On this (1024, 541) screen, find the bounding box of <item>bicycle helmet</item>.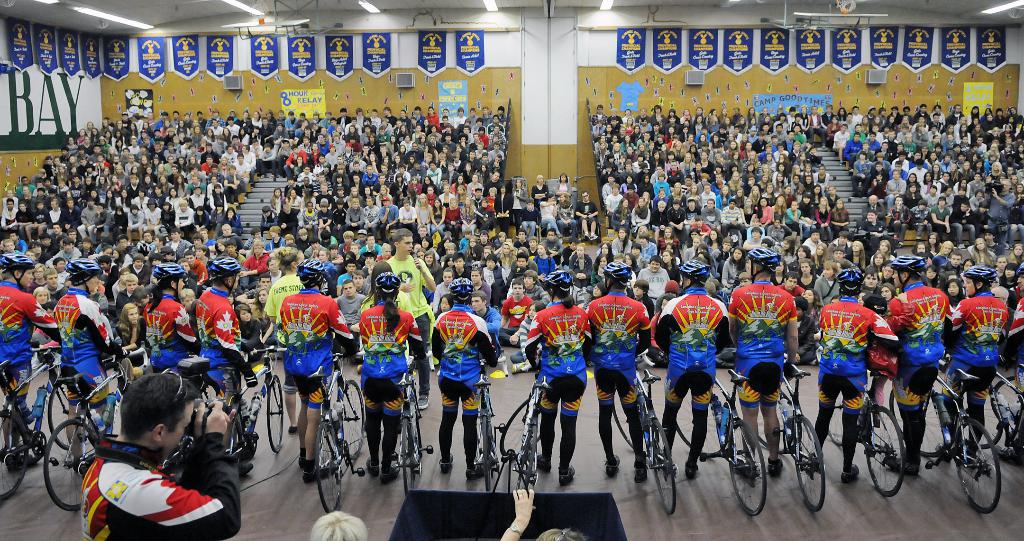
Bounding box: {"left": 0, "top": 251, "right": 30, "bottom": 284}.
